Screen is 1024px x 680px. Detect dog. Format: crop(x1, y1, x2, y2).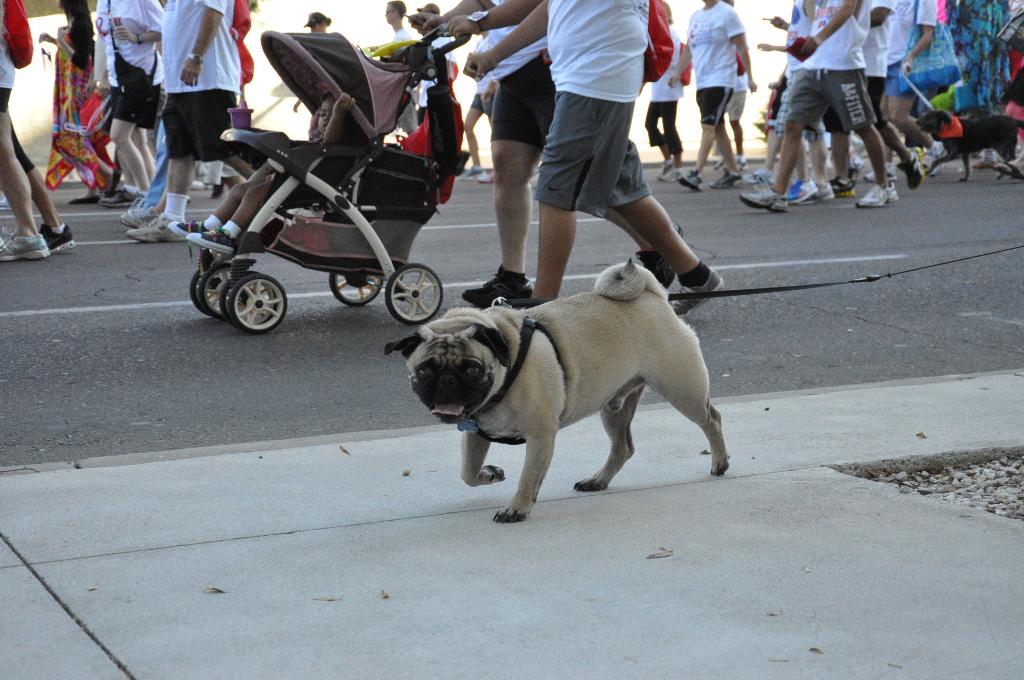
crop(380, 253, 739, 524).
